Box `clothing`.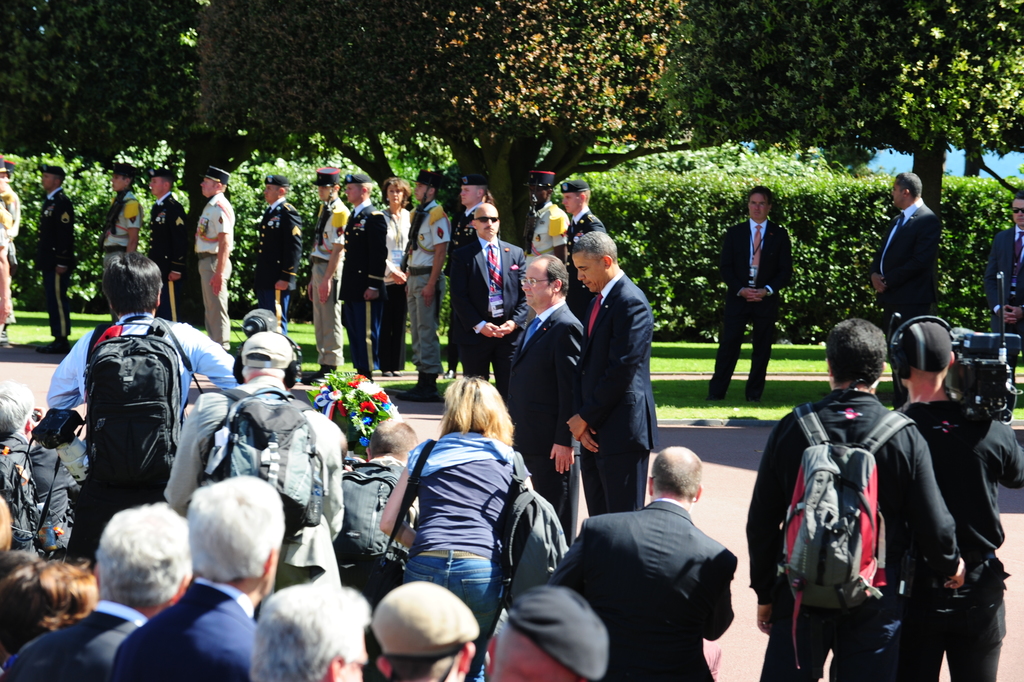
Rect(52, 295, 197, 523).
